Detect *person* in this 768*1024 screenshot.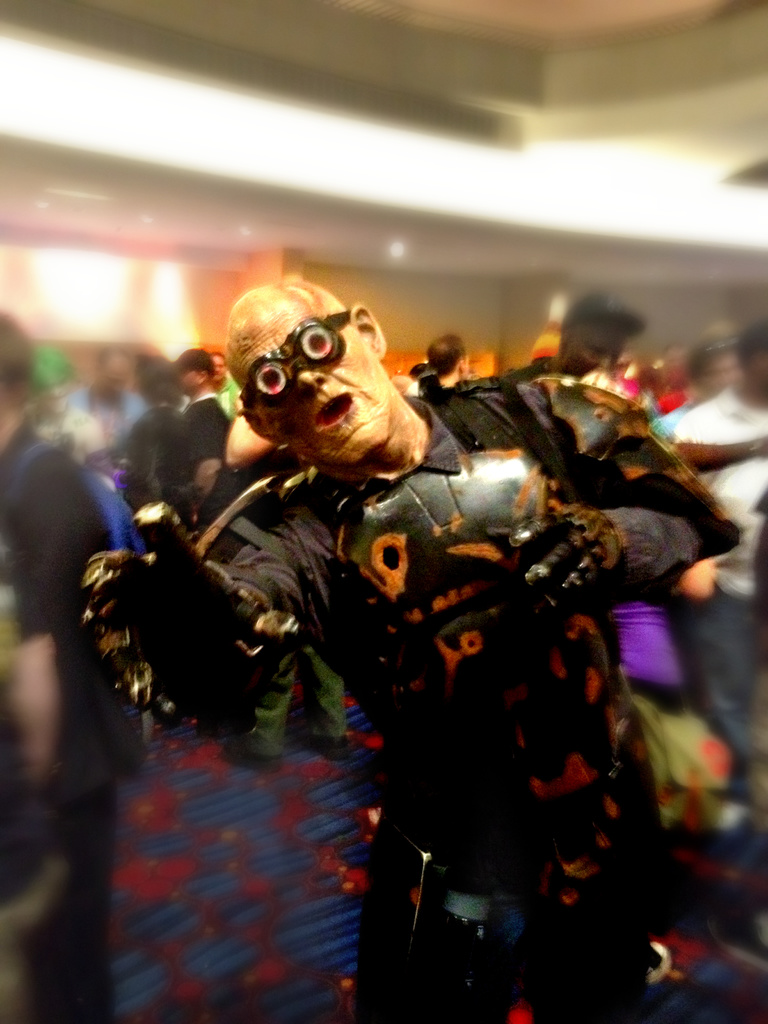
Detection: [138, 240, 711, 1009].
